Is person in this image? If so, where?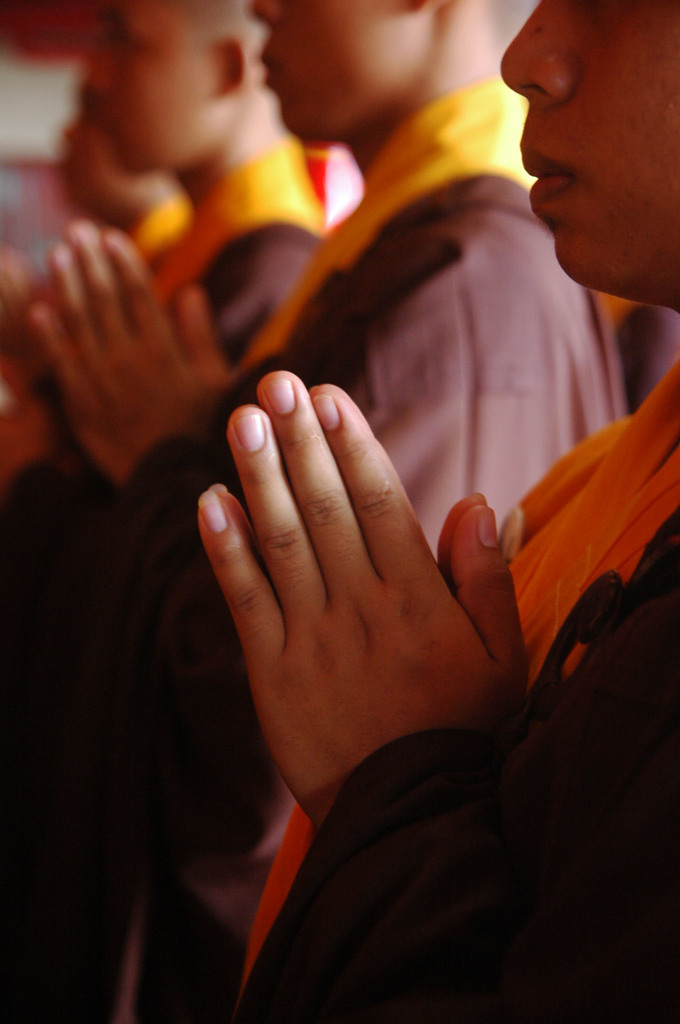
Yes, at 0, 1, 329, 1005.
